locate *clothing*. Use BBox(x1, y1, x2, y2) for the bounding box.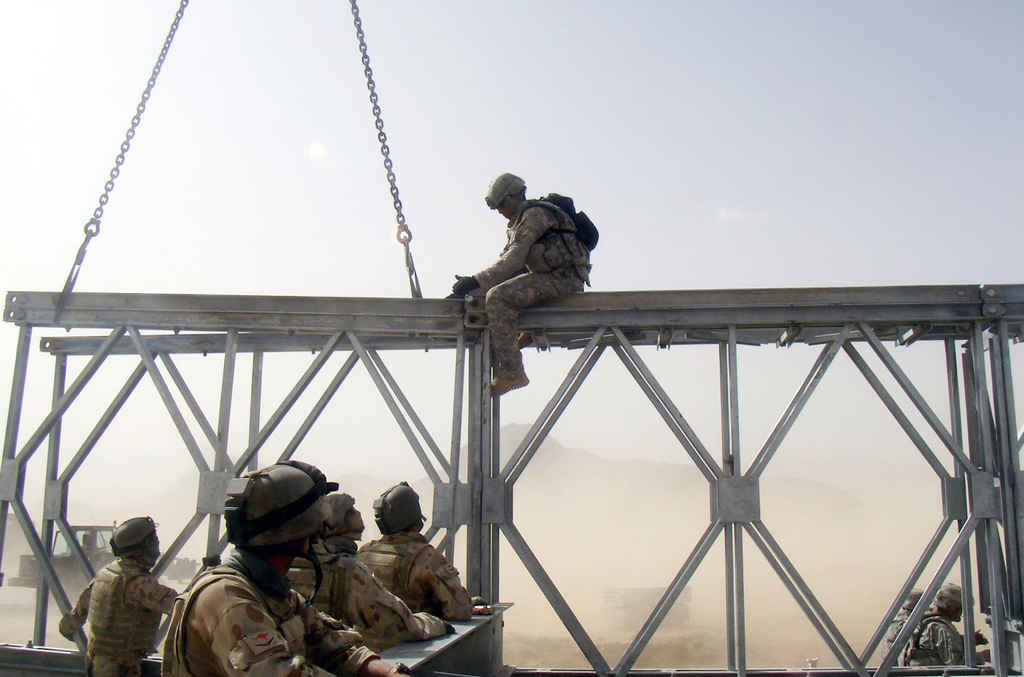
BBox(473, 194, 591, 375).
